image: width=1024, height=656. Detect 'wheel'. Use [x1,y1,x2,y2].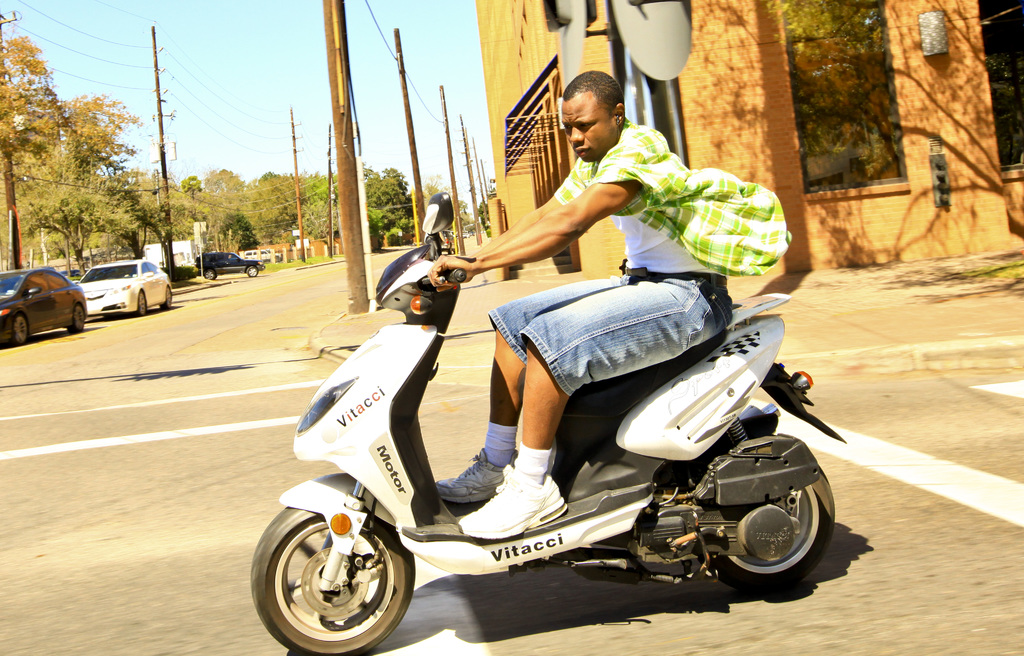
[9,307,26,339].
